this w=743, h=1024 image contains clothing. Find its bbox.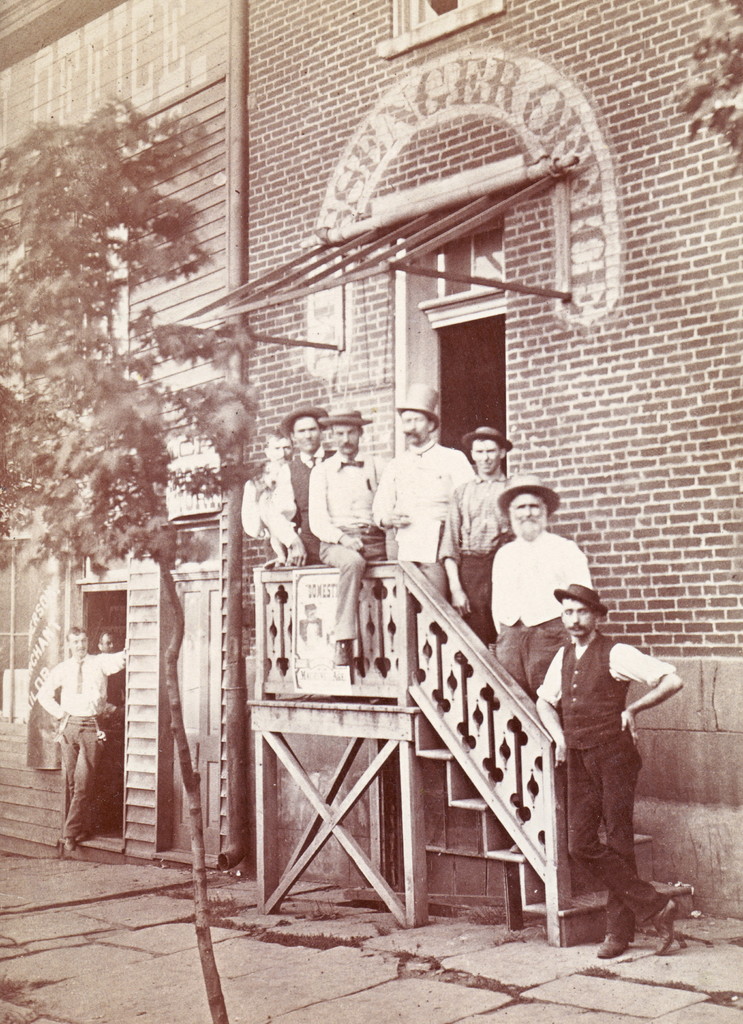
<box>377,440,461,561</box>.
